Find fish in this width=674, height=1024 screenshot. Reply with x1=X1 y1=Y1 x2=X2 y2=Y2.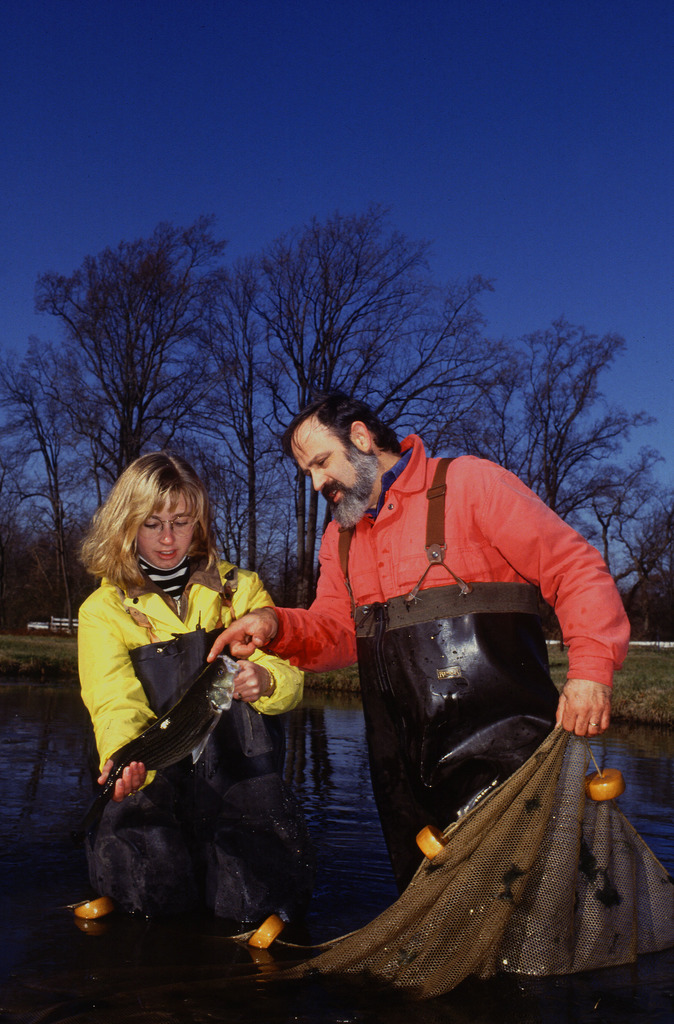
x1=84 y1=652 x2=237 y2=844.
